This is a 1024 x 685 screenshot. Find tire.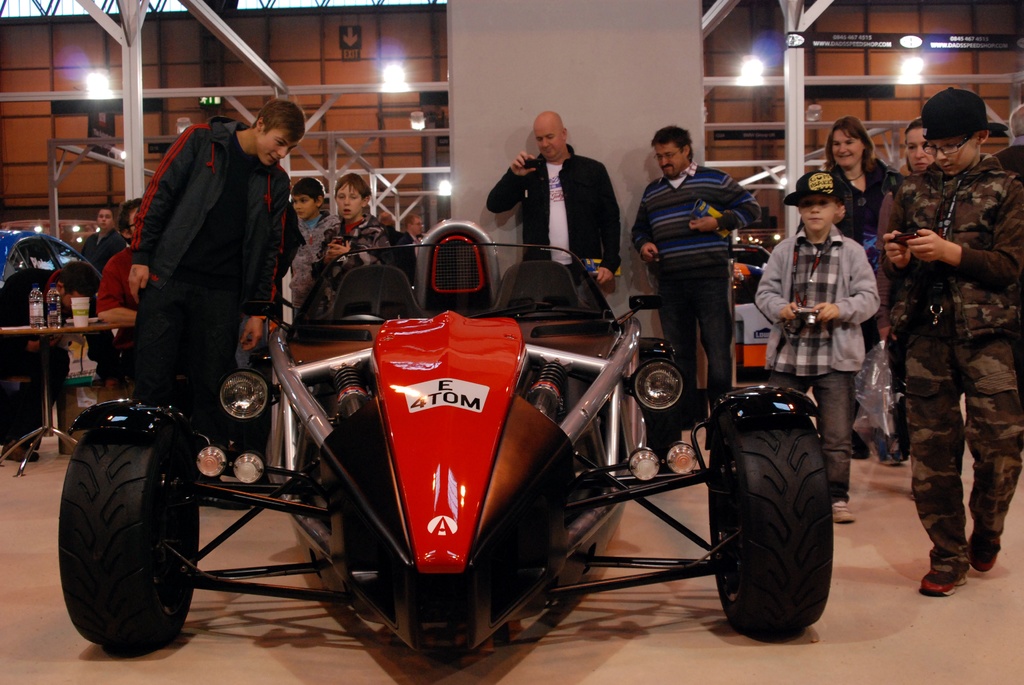
Bounding box: x1=60 y1=427 x2=188 y2=666.
